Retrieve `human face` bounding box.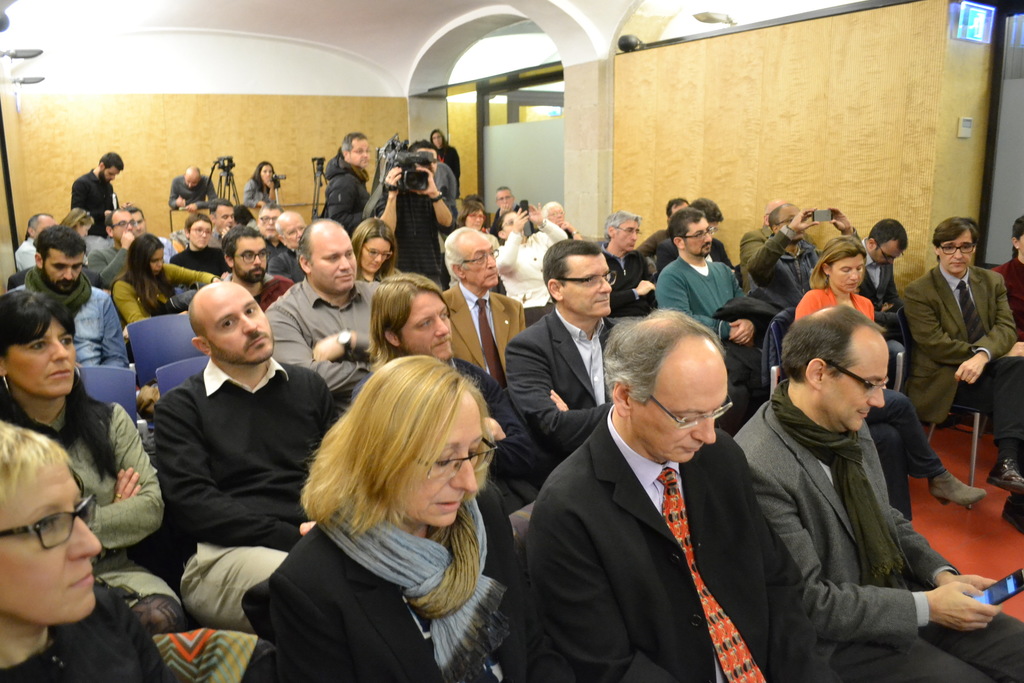
Bounding box: rect(467, 209, 484, 229).
